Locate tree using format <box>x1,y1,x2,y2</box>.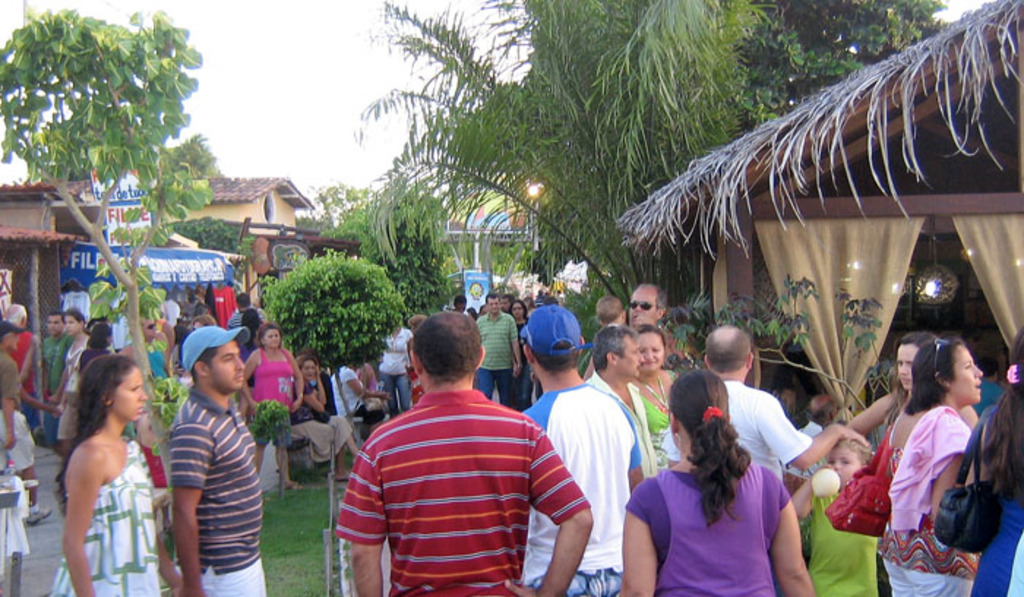
<box>255,252,413,379</box>.
